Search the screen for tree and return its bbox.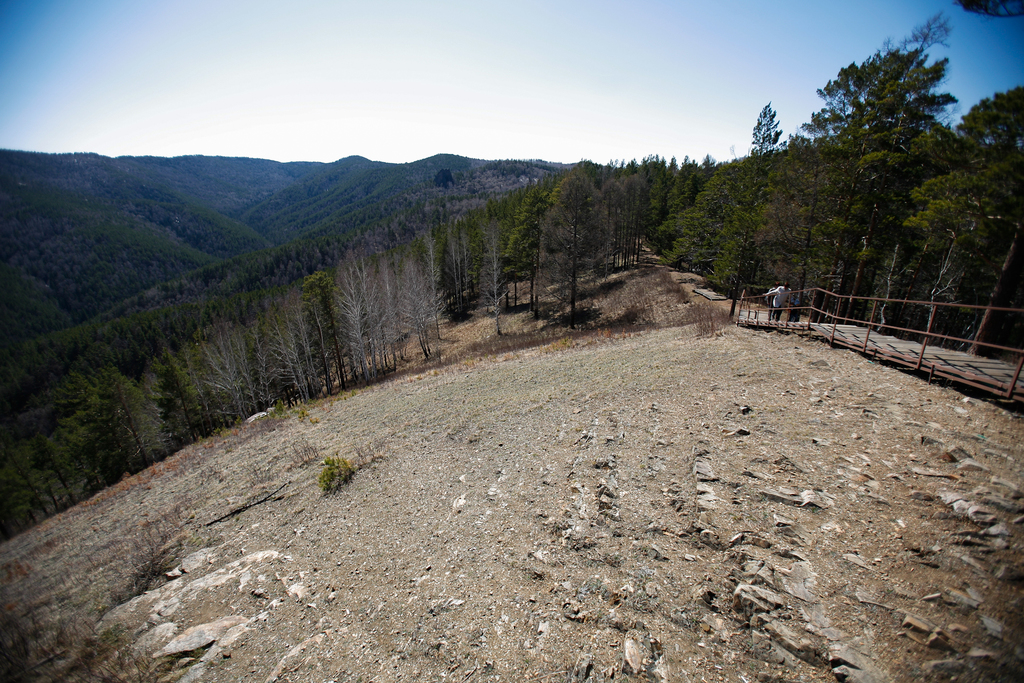
Found: <region>791, 25, 985, 340</region>.
